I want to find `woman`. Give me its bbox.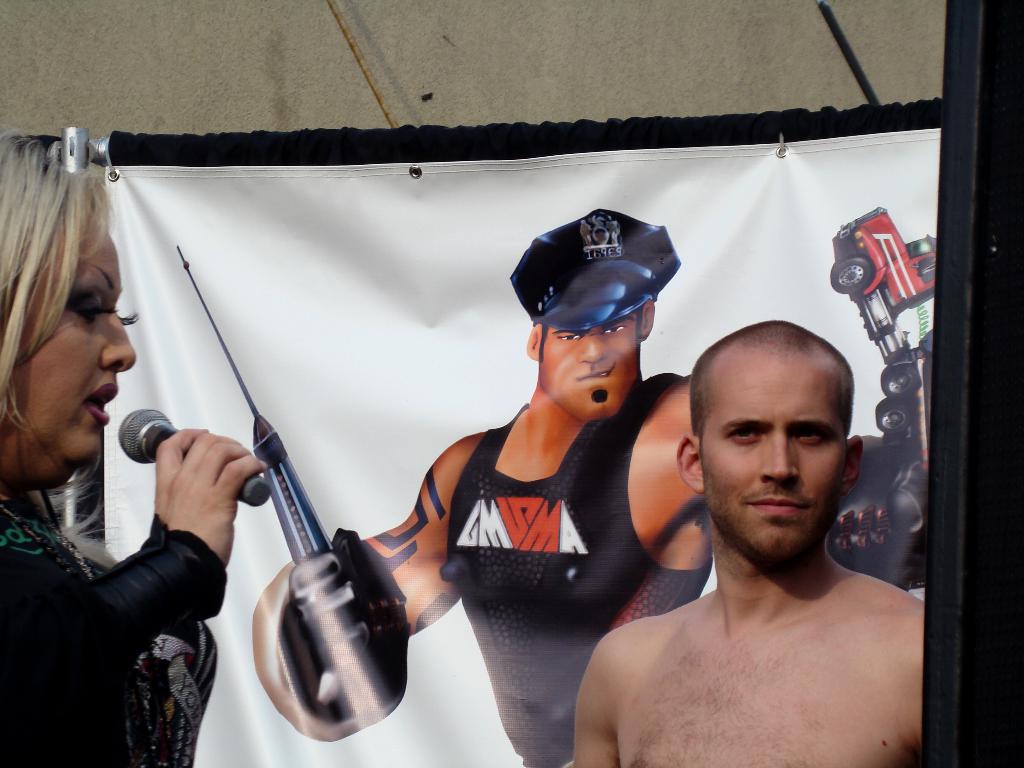
{"left": 1, "top": 142, "right": 228, "bottom": 767}.
